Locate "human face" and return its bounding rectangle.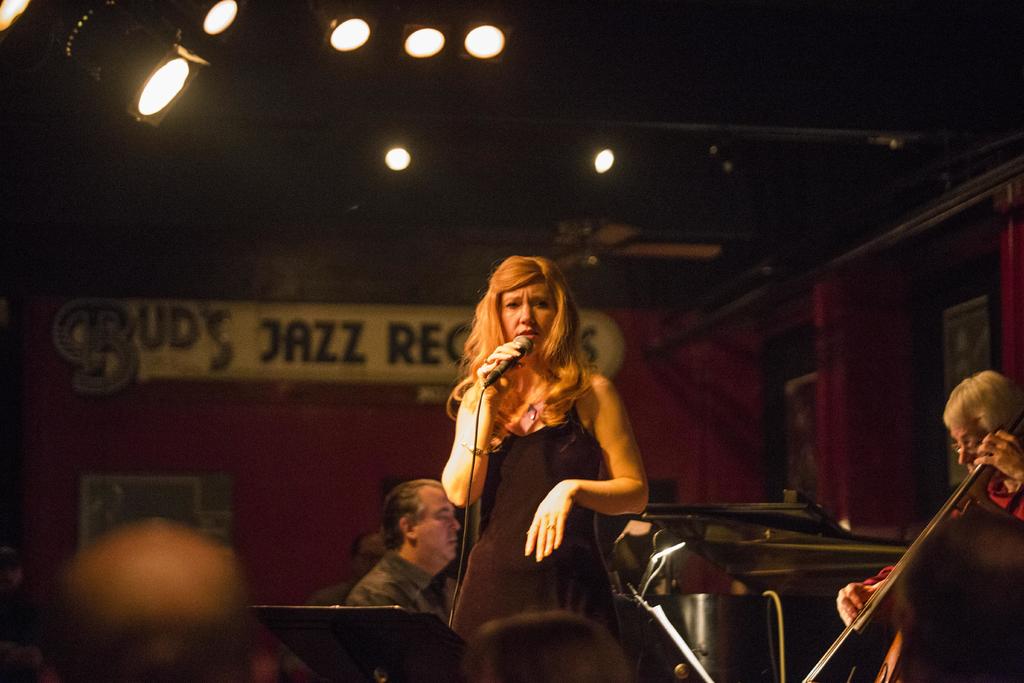
<region>417, 483, 463, 561</region>.
